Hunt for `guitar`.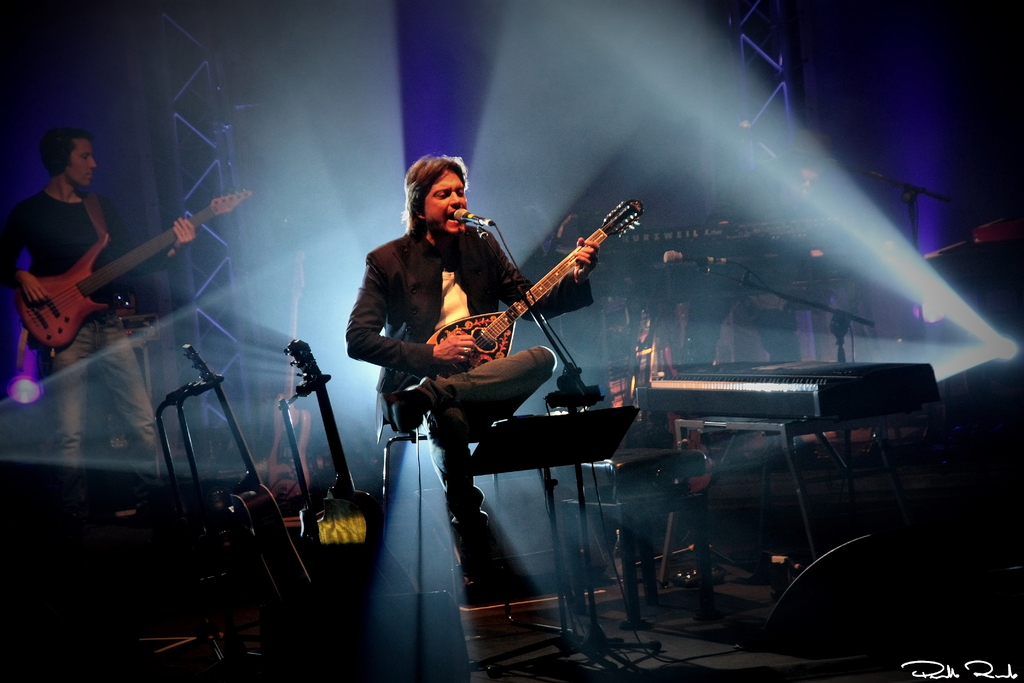
Hunted down at <box>422,197,644,375</box>.
